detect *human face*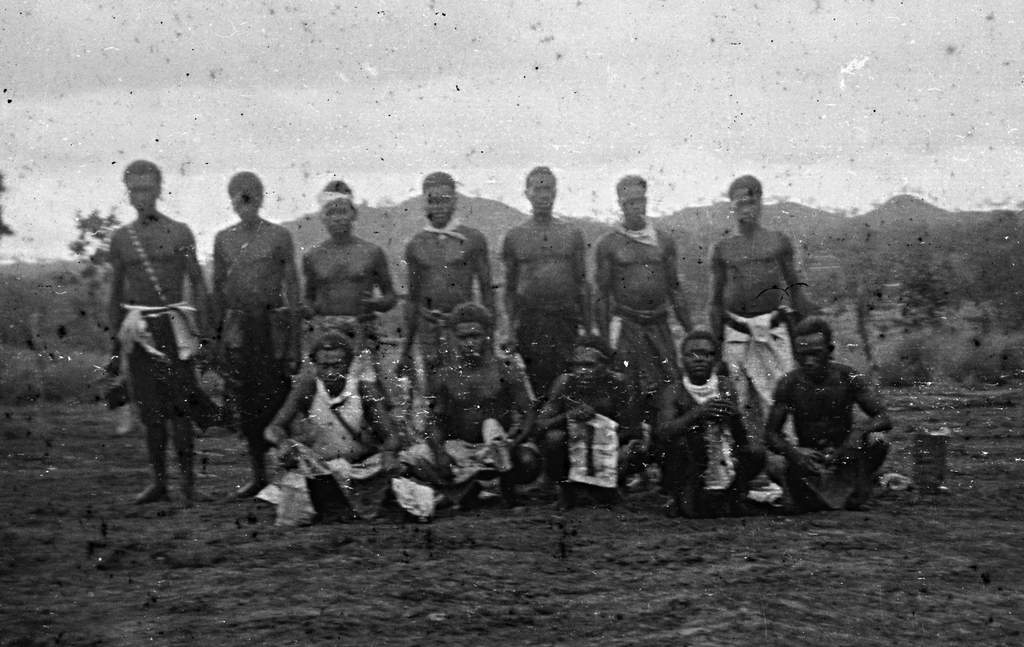
detection(623, 181, 648, 224)
